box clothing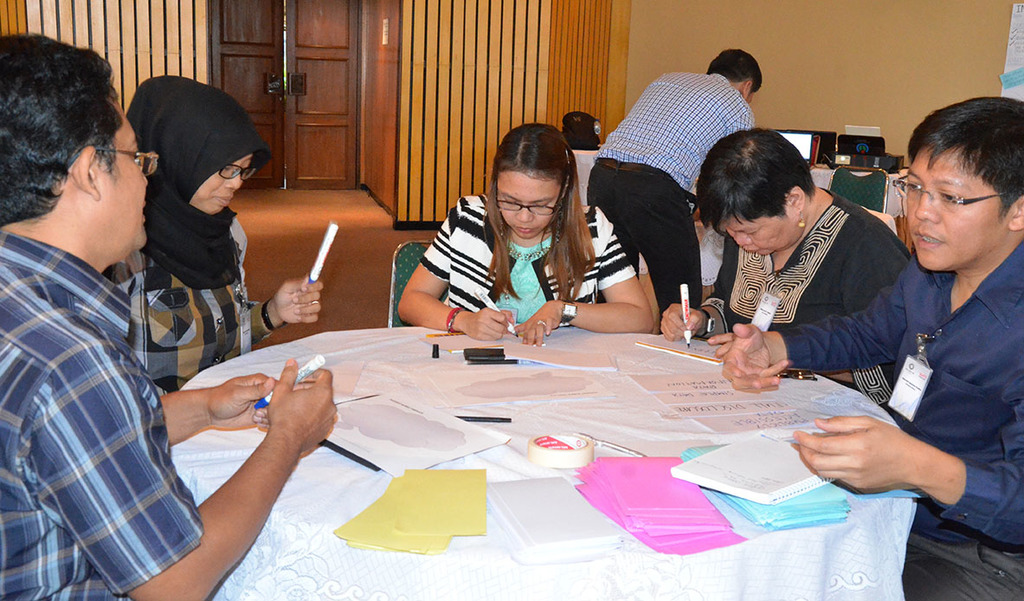
(122, 207, 244, 386)
